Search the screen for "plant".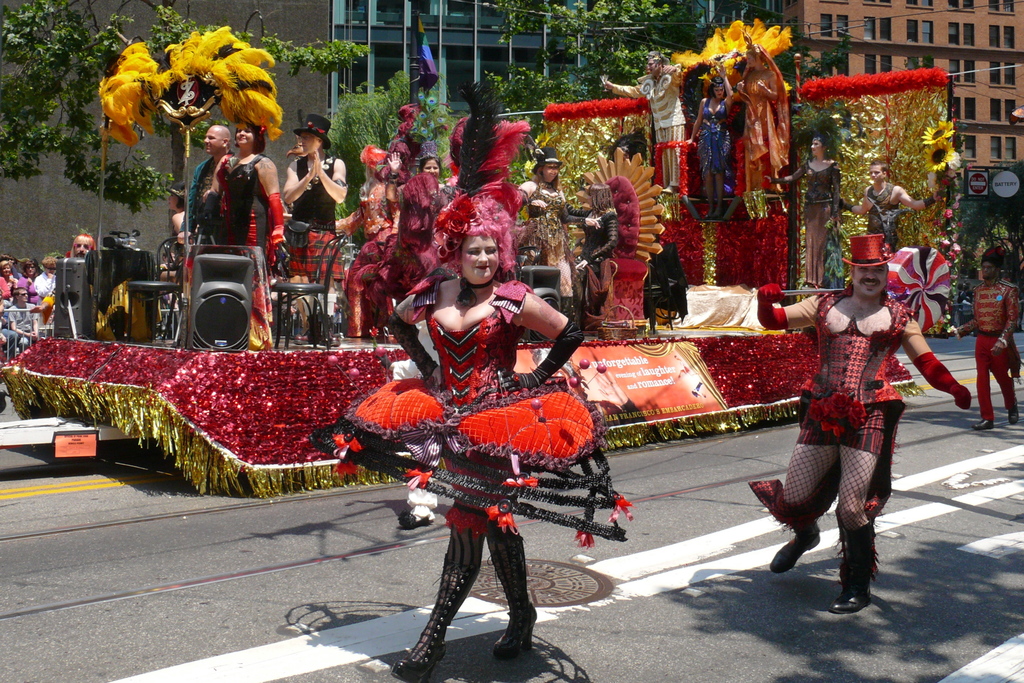
Found at [left=326, top=71, right=464, bottom=220].
